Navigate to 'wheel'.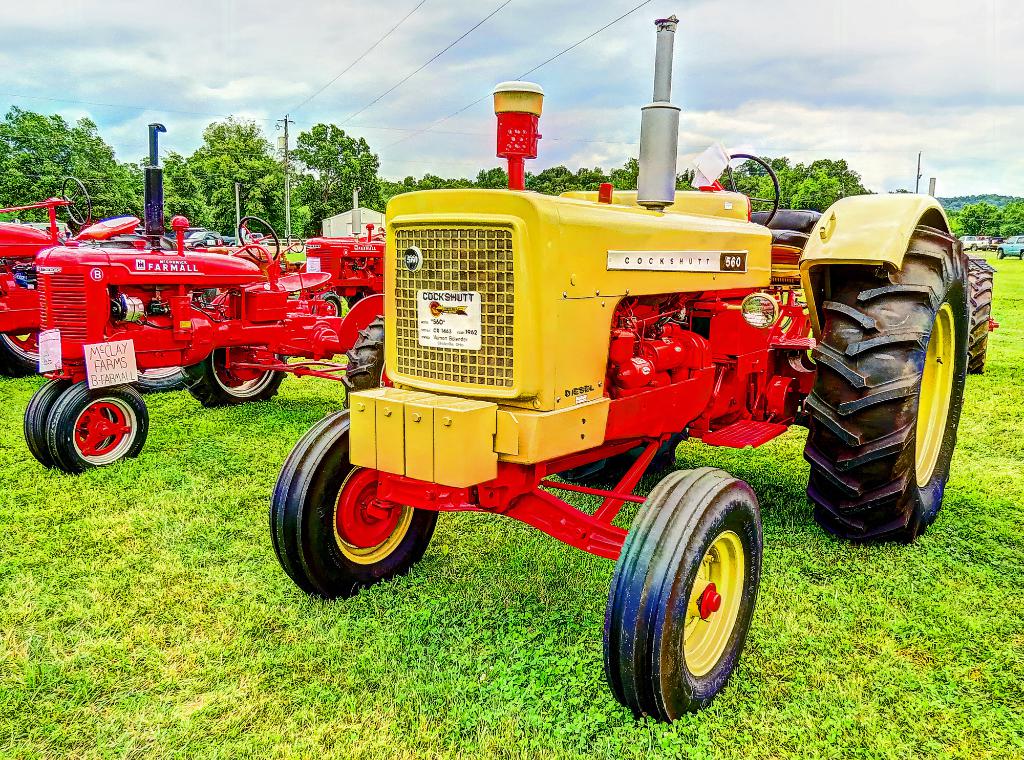
Navigation target: rect(184, 348, 289, 406).
